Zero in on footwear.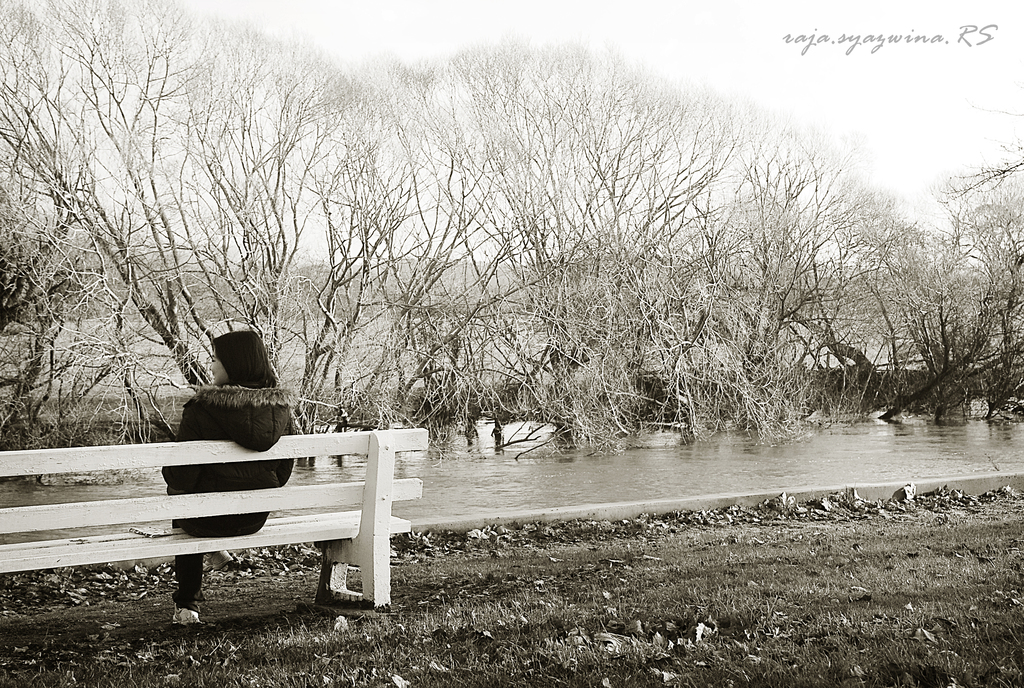
Zeroed in: bbox=[204, 550, 227, 577].
